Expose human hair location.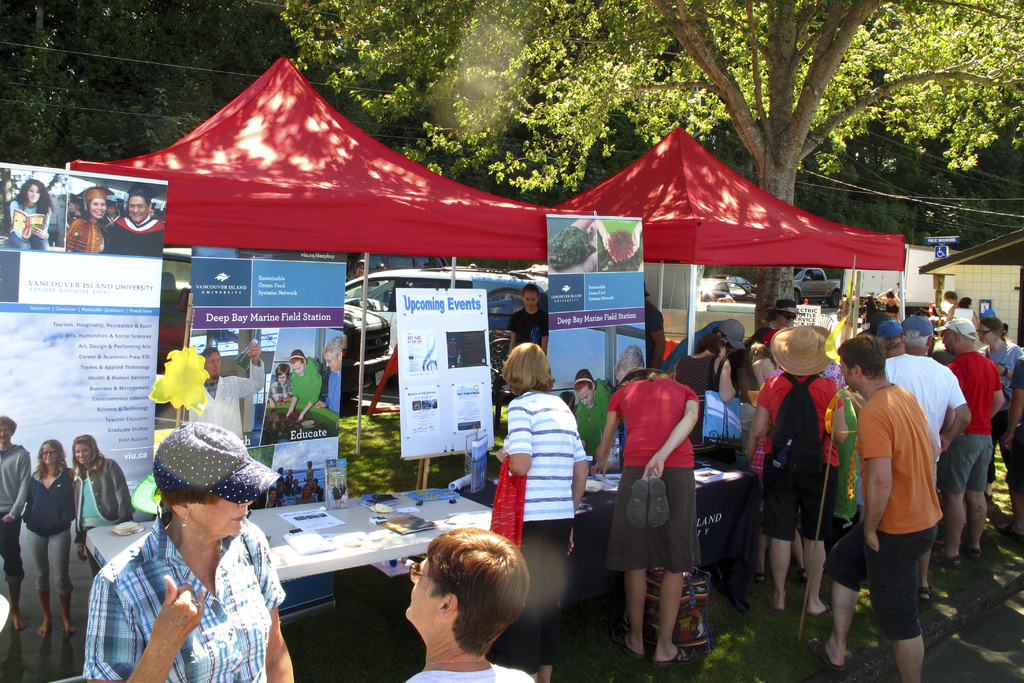
Exposed at (x1=558, y1=390, x2=575, y2=407).
